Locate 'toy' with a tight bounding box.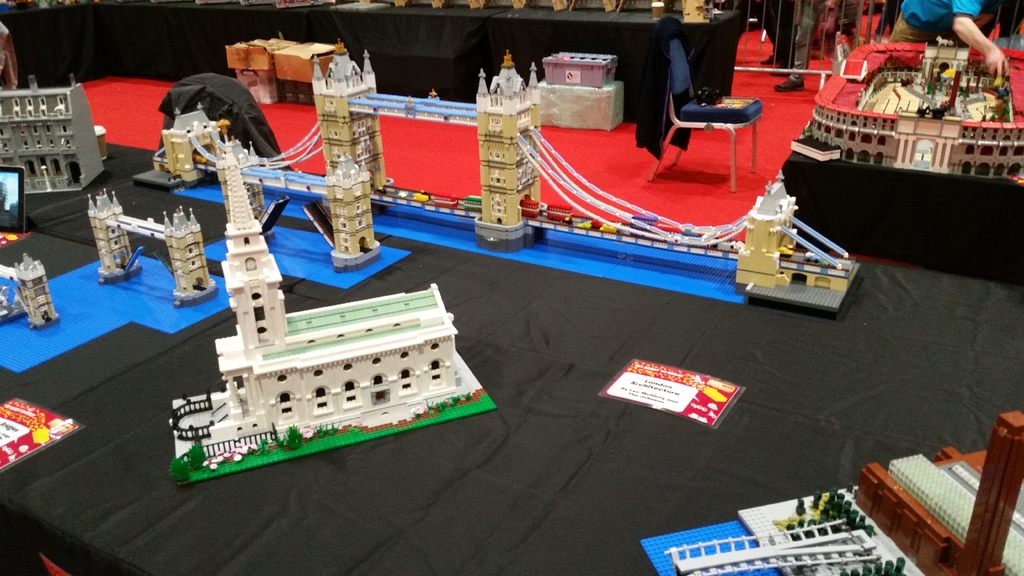
<box>325,152,387,269</box>.
